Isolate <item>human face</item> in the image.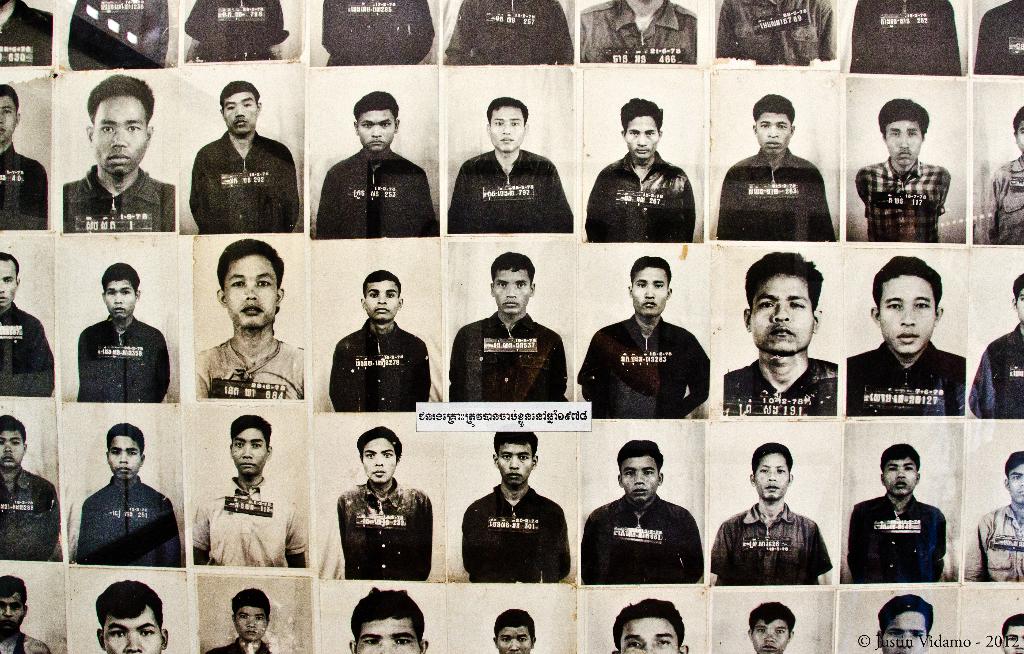
Isolated region: 362:436:394:483.
